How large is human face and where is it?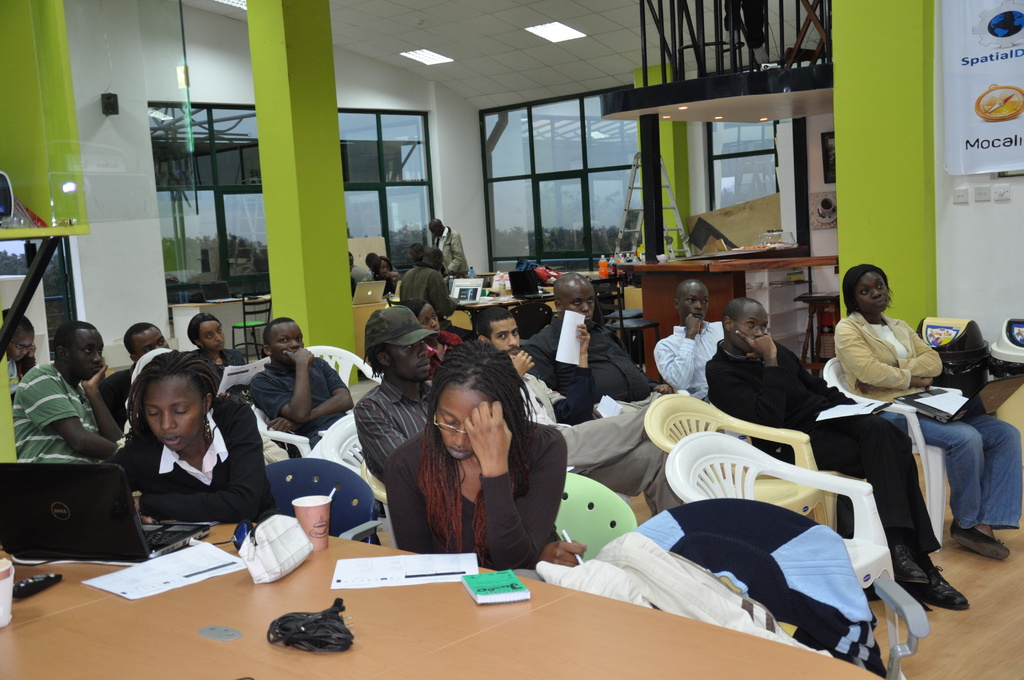
Bounding box: 269/324/303/363.
